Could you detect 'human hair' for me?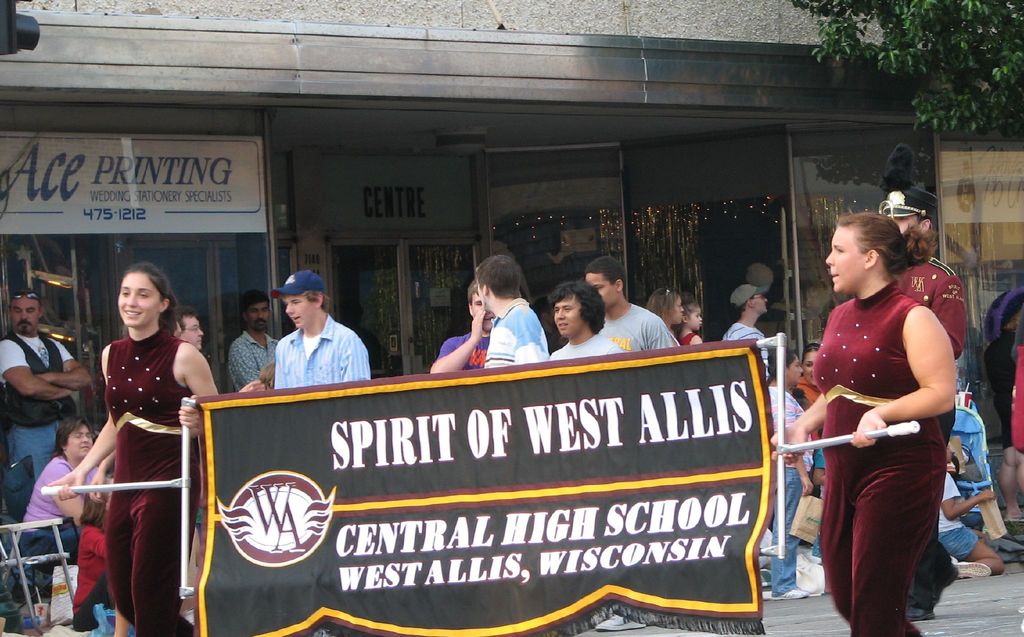
Detection result: {"left": 765, "top": 345, "right": 798, "bottom": 379}.
